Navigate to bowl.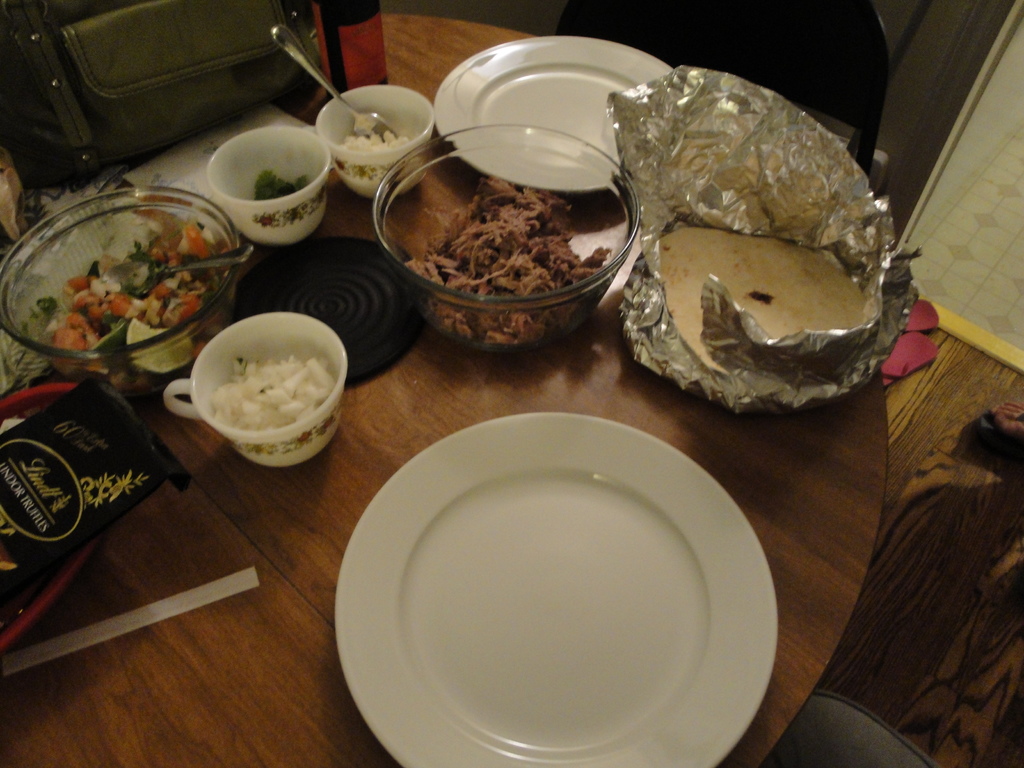
Navigation target: {"x1": 372, "y1": 118, "x2": 642, "y2": 356}.
